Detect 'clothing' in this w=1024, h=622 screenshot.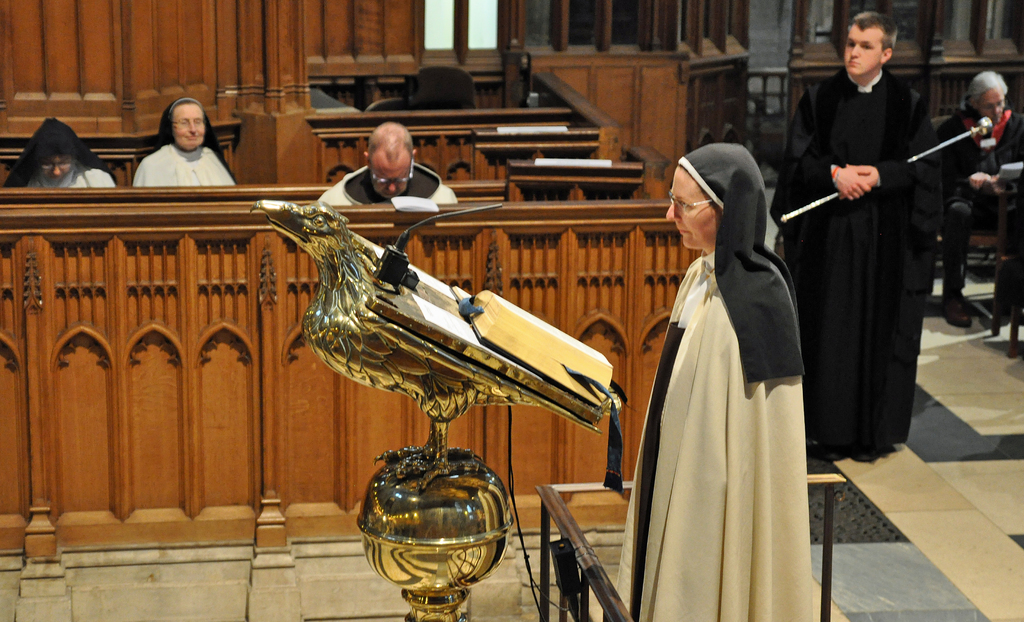
Detection: detection(131, 134, 242, 192).
